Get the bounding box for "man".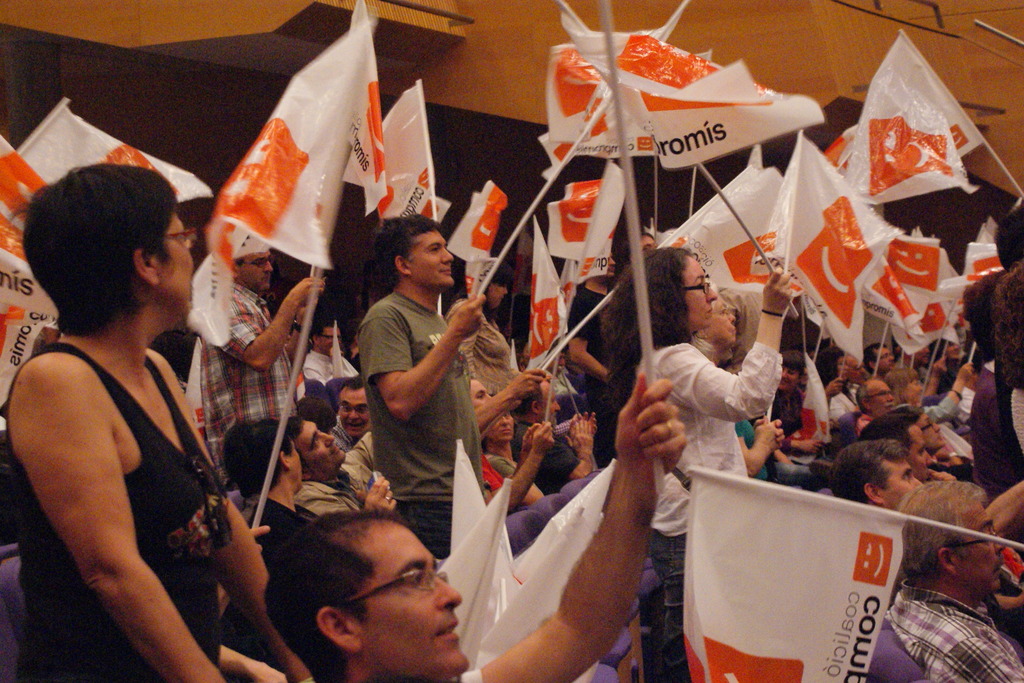
left=871, top=340, right=890, bottom=383.
